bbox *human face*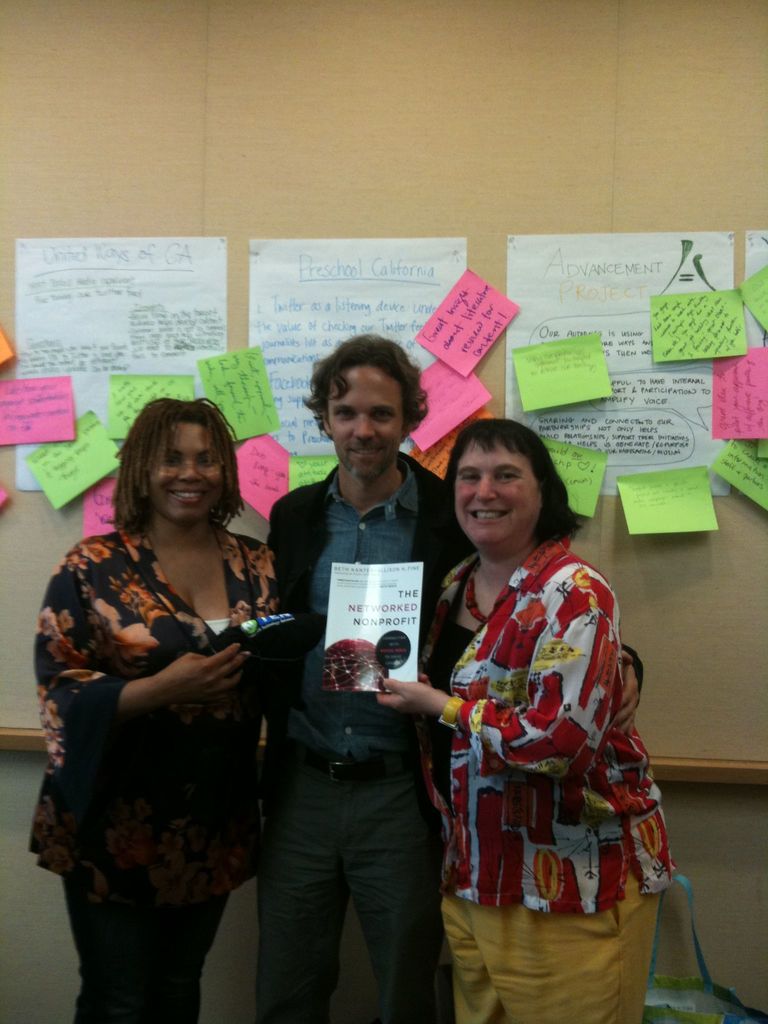
127 413 223 516
